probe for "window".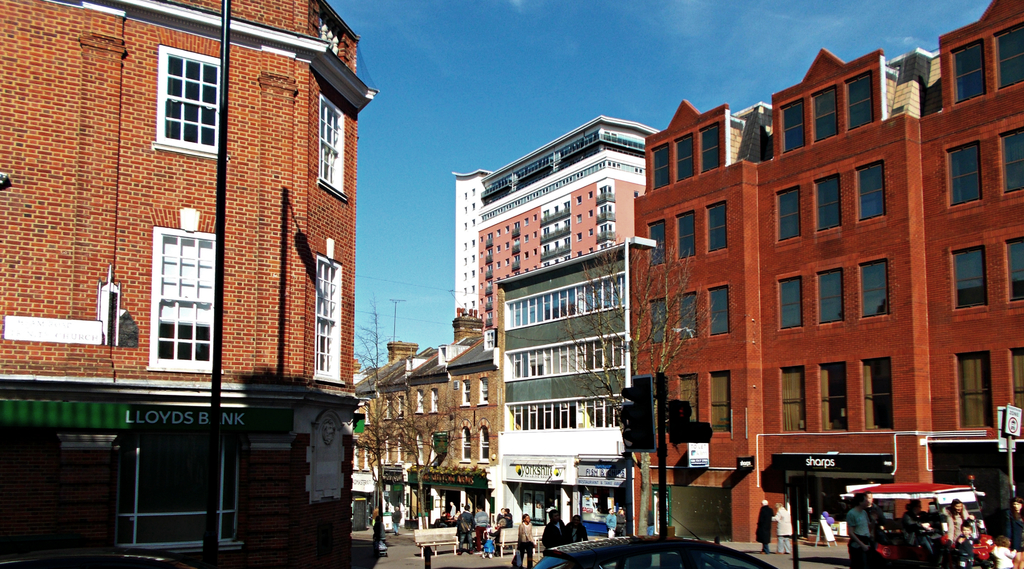
Probe result: select_region(954, 37, 993, 111).
